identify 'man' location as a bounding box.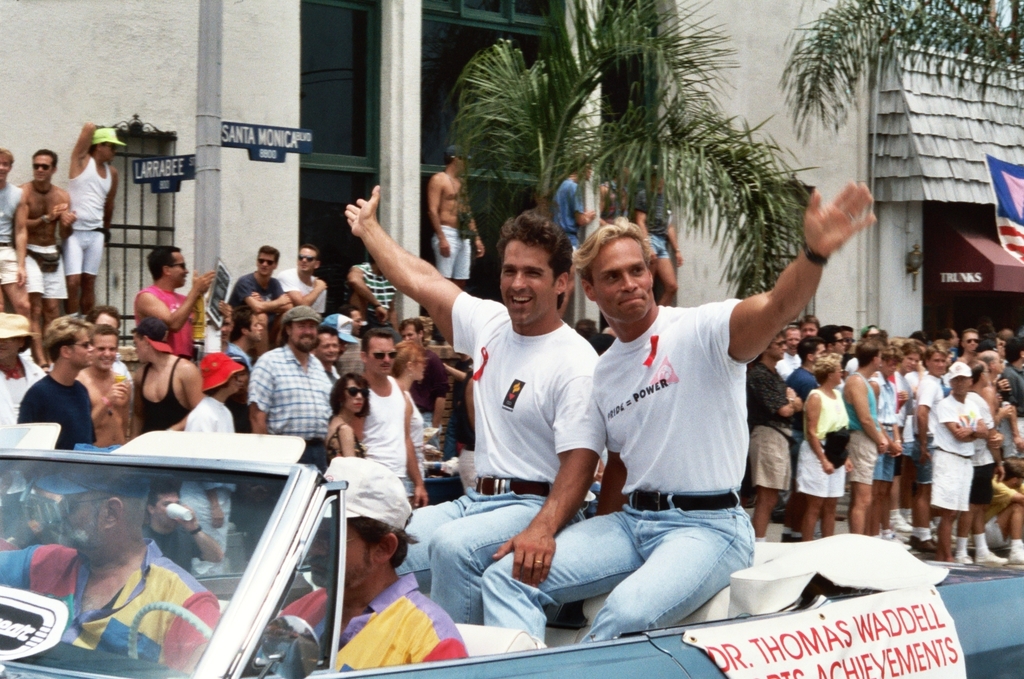
{"x1": 134, "y1": 317, "x2": 207, "y2": 433}.
